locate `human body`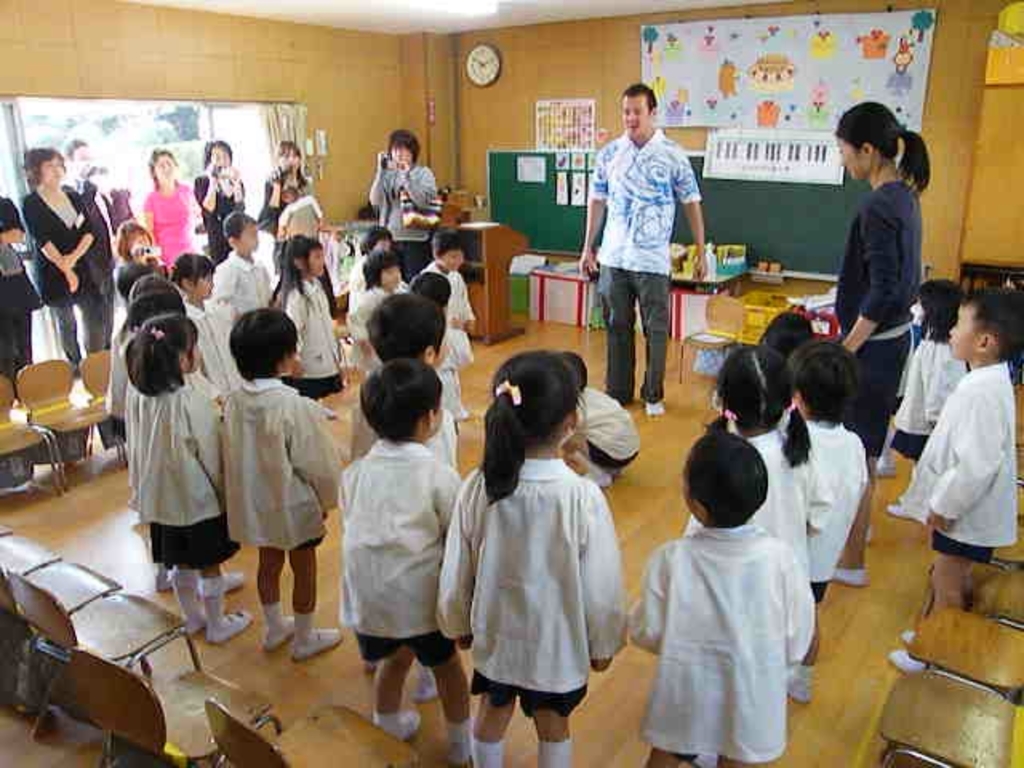
<bbox>445, 458, 619, 766</bbox>
